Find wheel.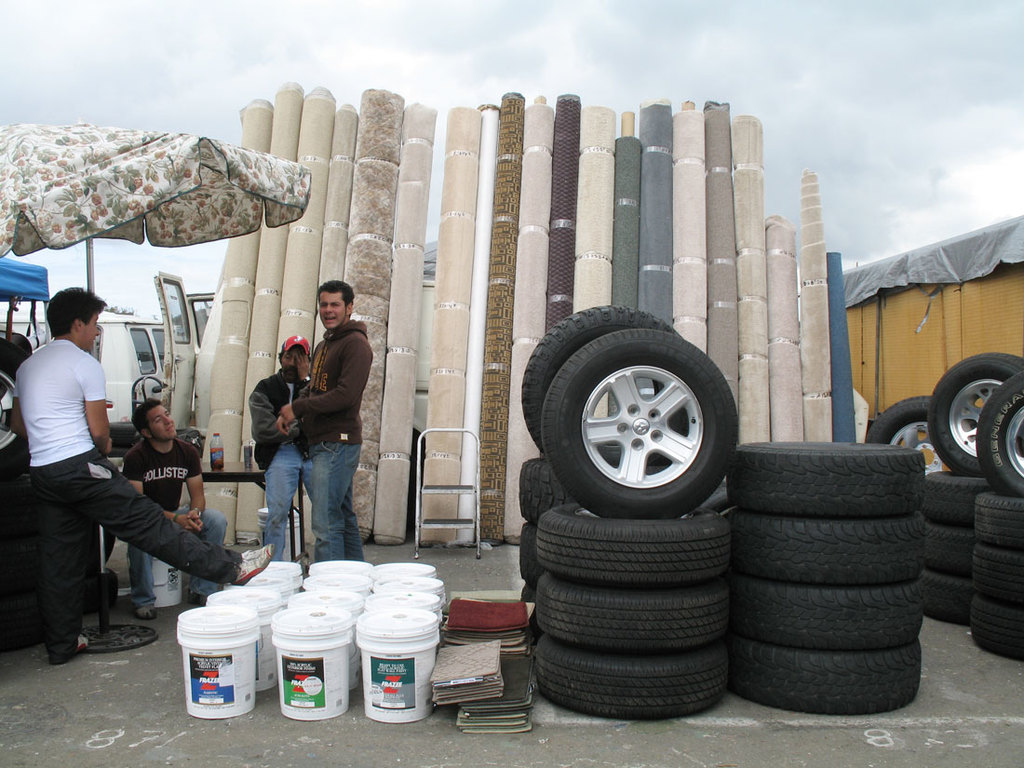
bbox=(918, 516, 973, 573).
